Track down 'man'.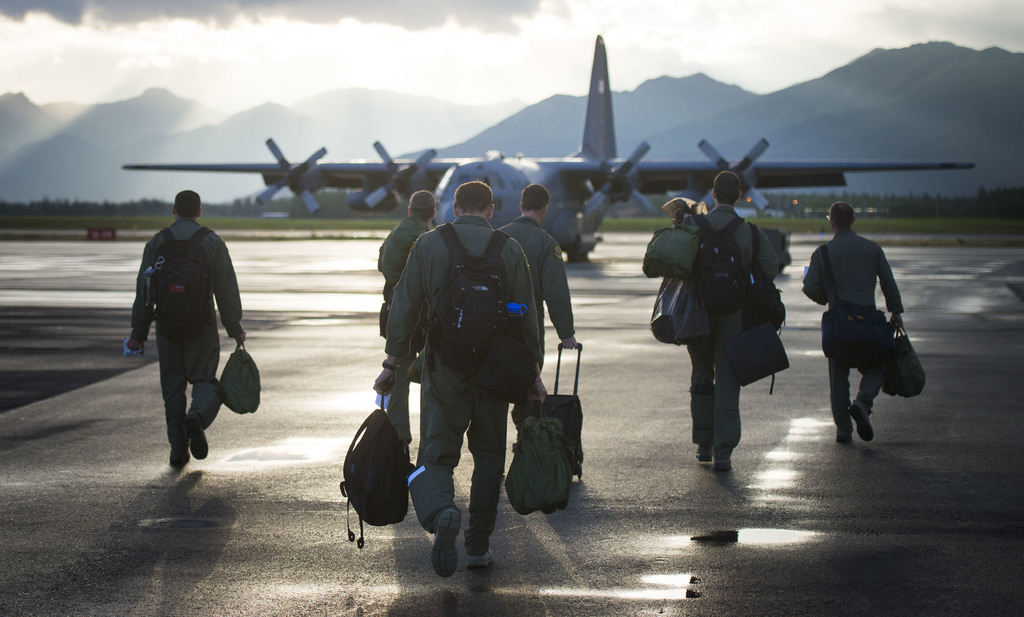
Tracked to [x1=127, y1=189, x2=247, y2=463].
